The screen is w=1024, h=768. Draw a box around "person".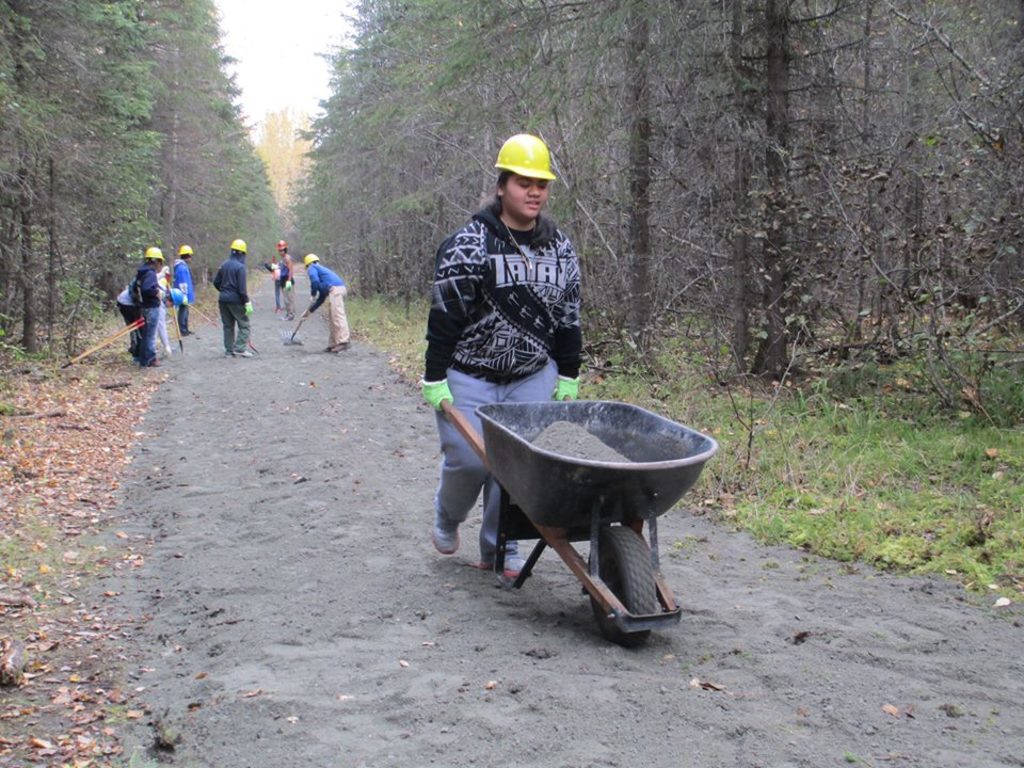
[422, 132, 582, 578].
